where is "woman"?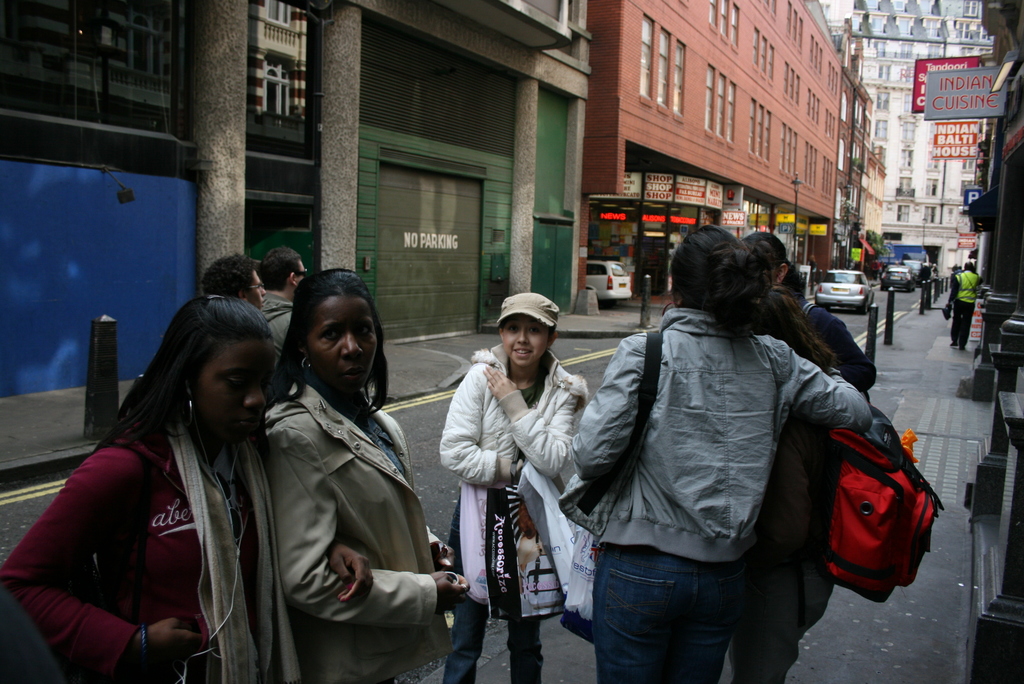
(left=566, top=222, right=876, bottom=683).
